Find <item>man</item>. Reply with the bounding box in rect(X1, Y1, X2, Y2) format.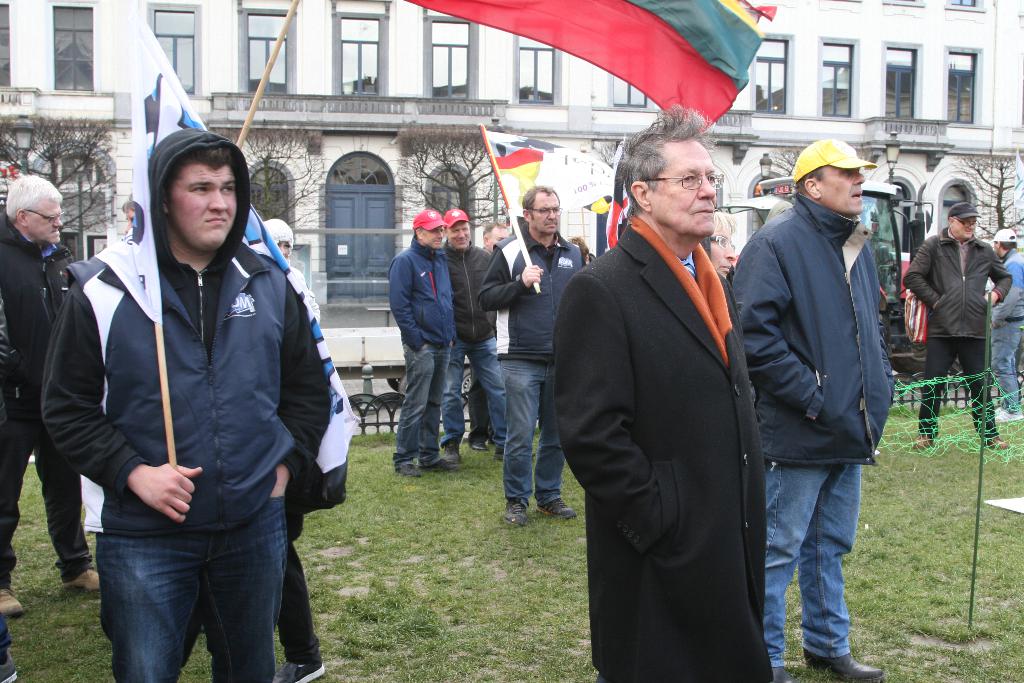
rect(473, 184, 583, 525).
